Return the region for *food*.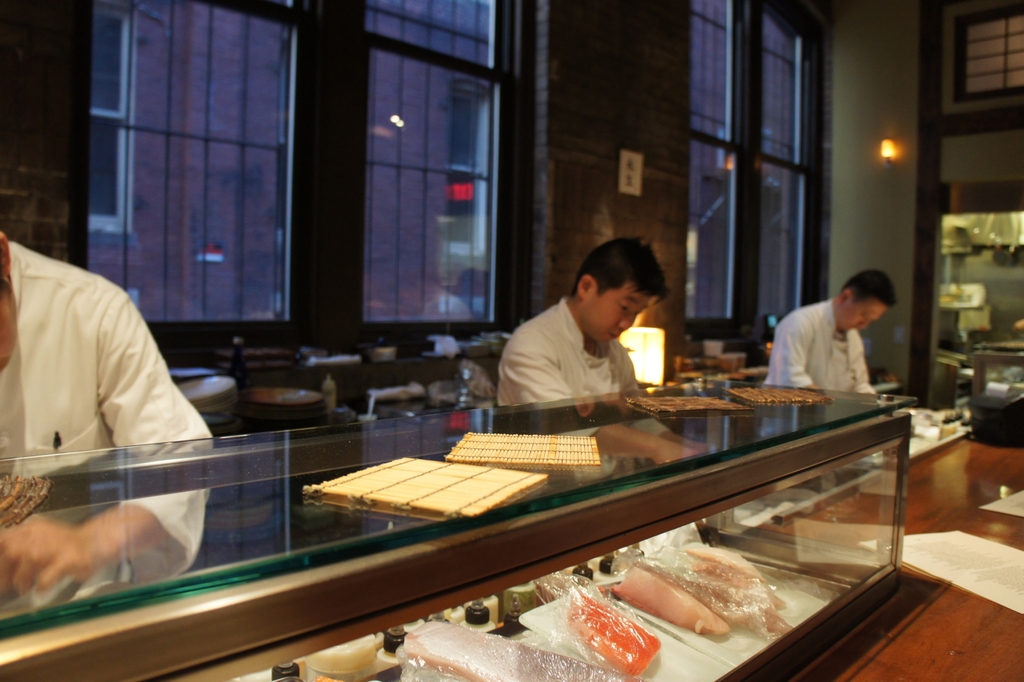
l=566, t=592, r=661, b=673.
